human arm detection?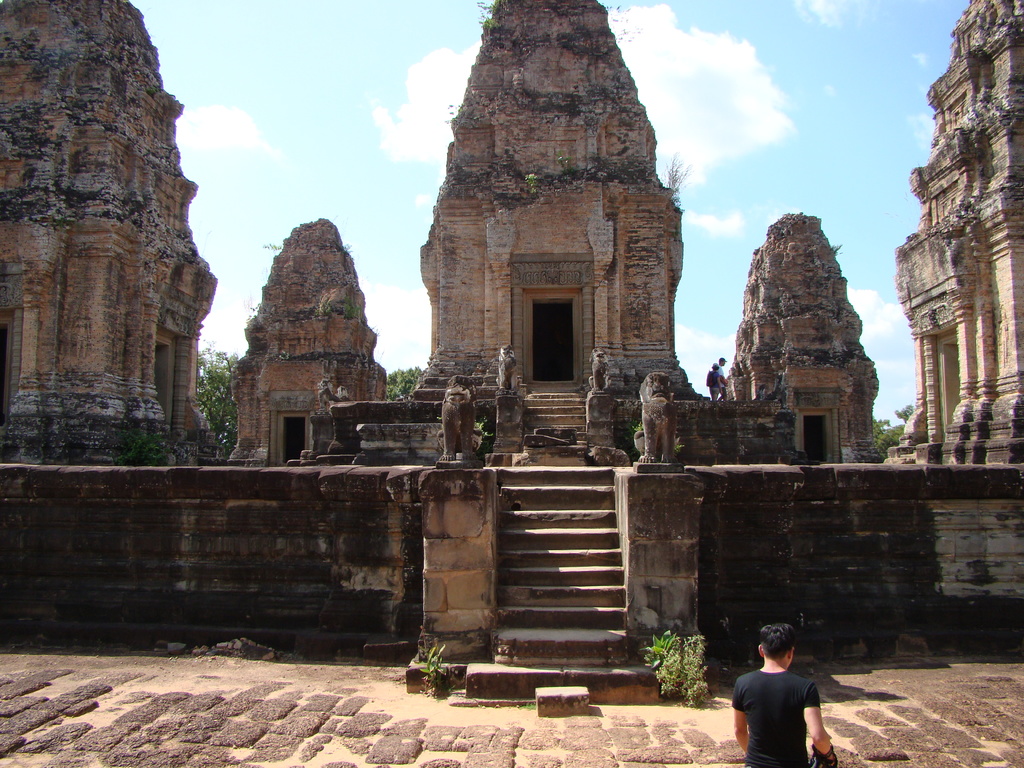
{"x1": 799, "y1": 684, "x2": 838, "y2": 767}
